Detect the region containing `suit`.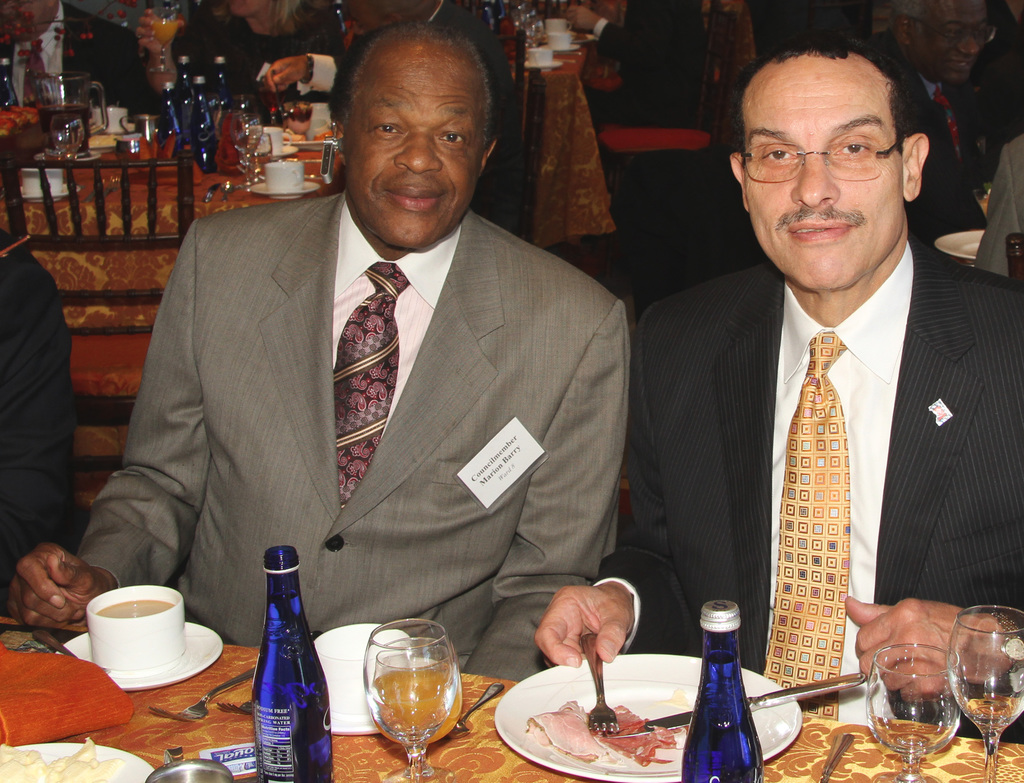
0/219/73/605.
